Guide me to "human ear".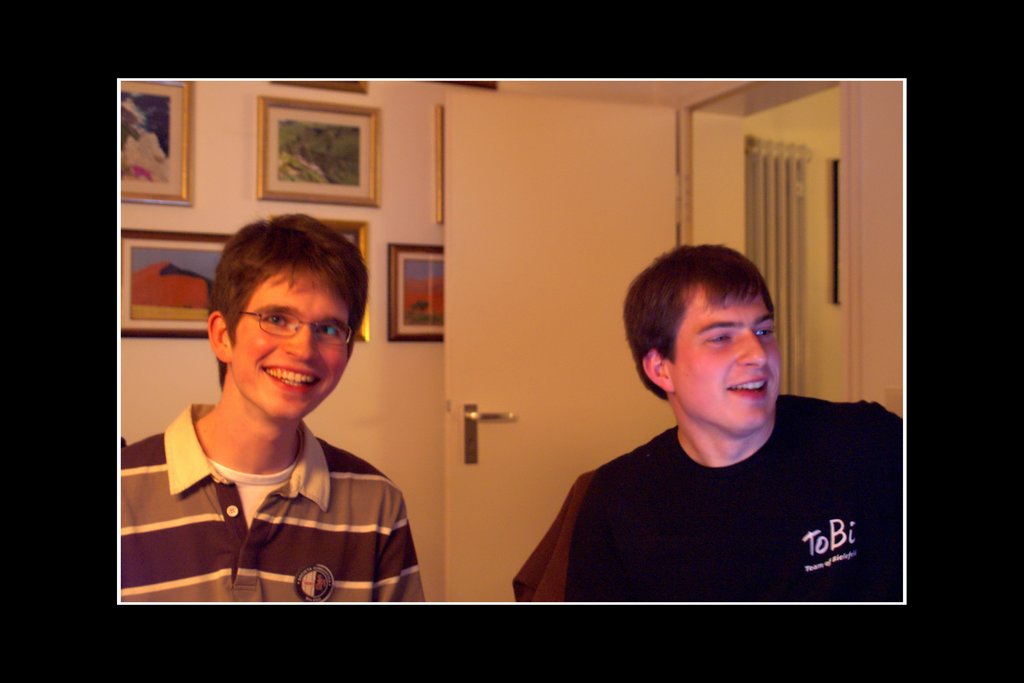
Guidance: 206, 309, 235, 364.
